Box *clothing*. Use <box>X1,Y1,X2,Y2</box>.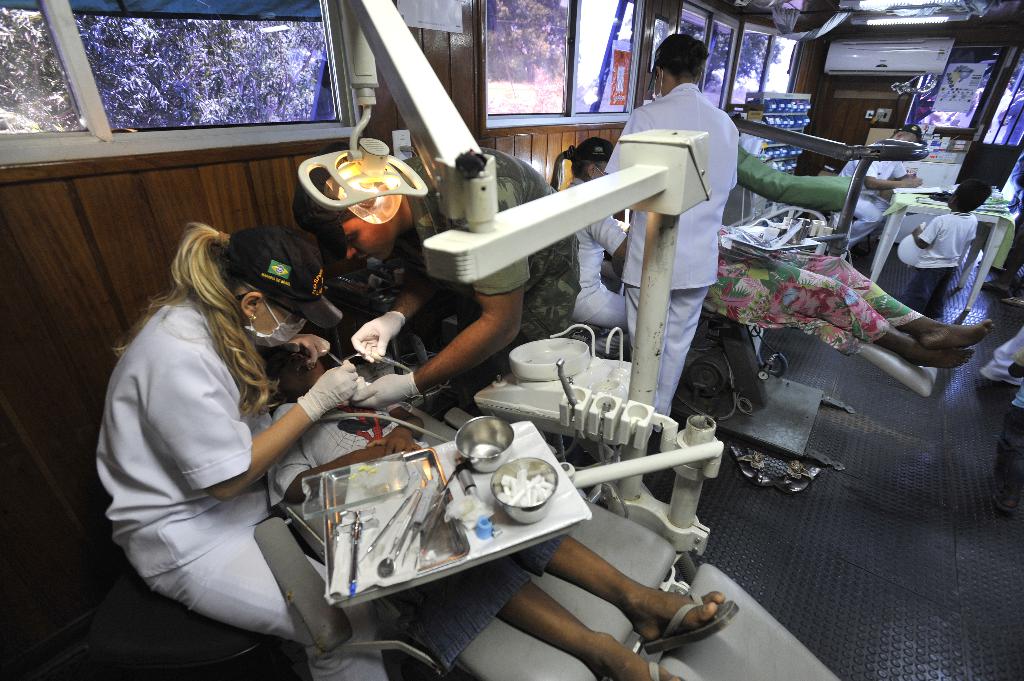
<box>820,140,932,246</box>.
